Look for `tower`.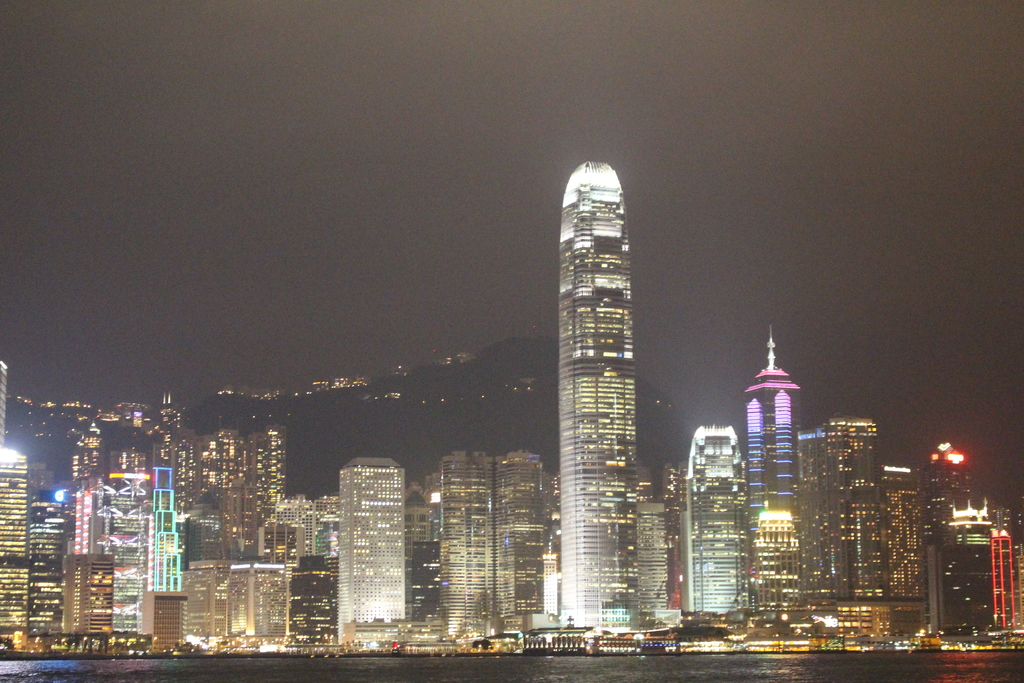
Found: BBox(758, 506, 801, 604).
